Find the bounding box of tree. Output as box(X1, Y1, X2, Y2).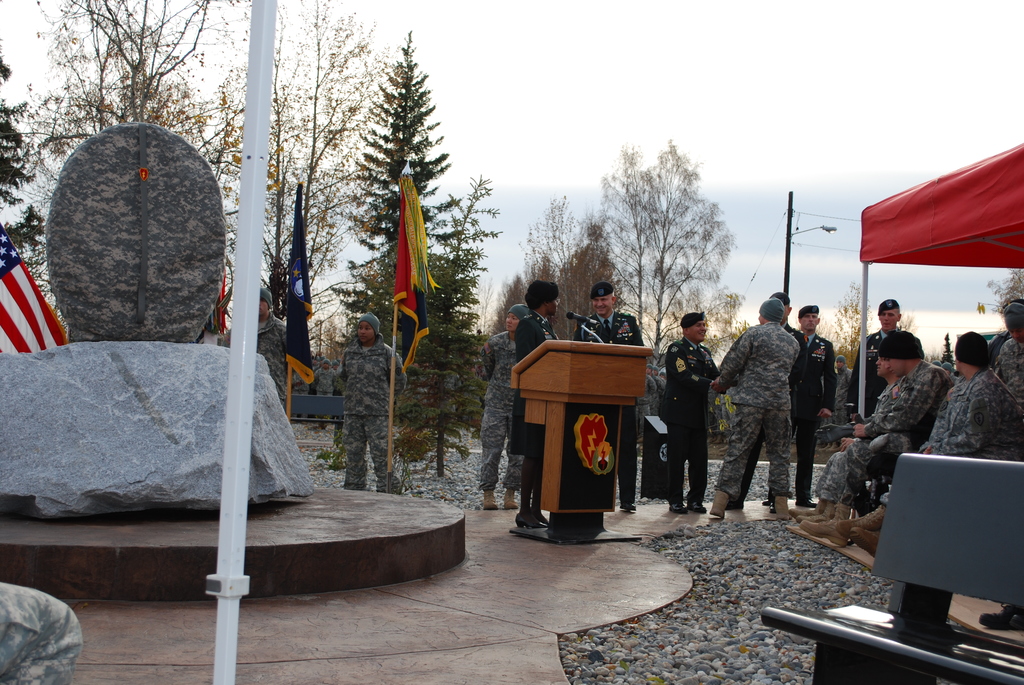
box(330, 28, 461, 325).
